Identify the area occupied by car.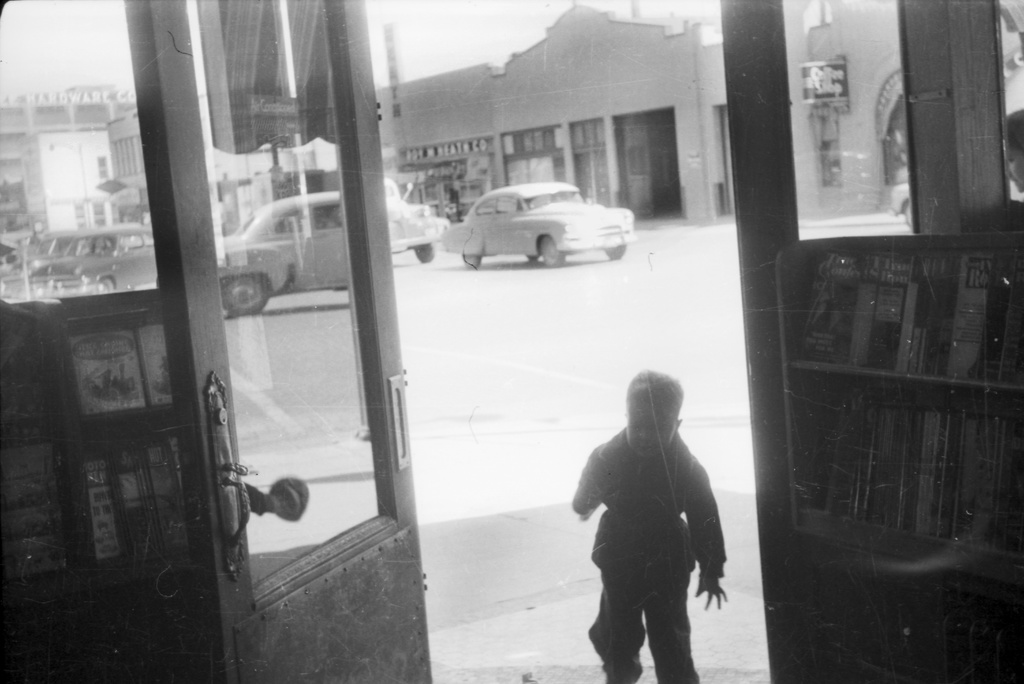
Area: Rect(19, 228, 170, 295).
